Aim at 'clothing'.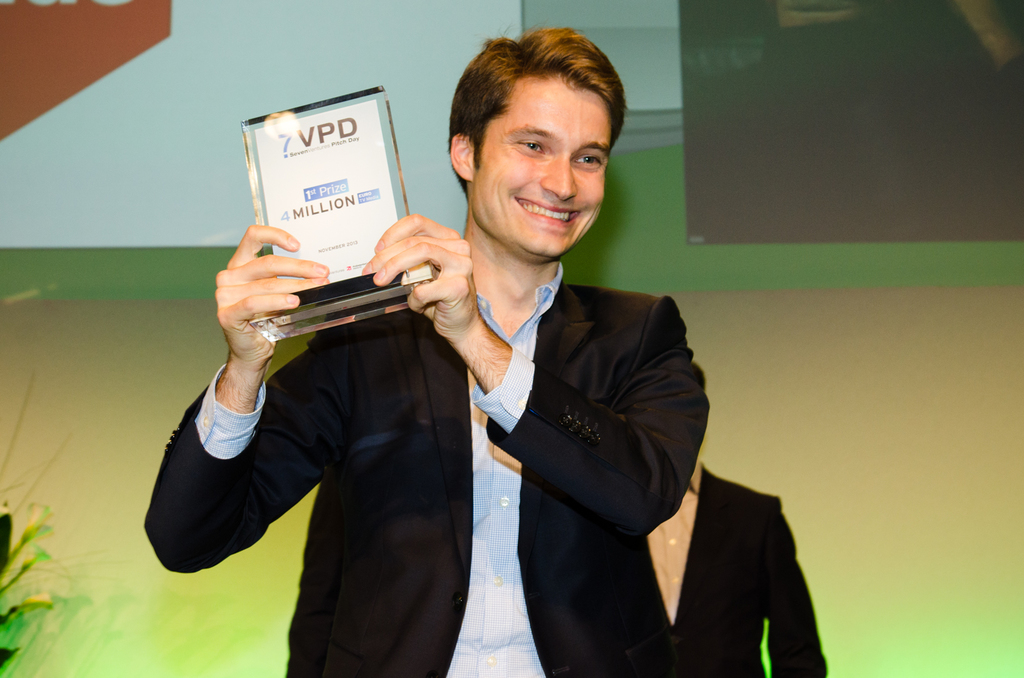
Aimed at BBox(642, 459, 828, 677).
